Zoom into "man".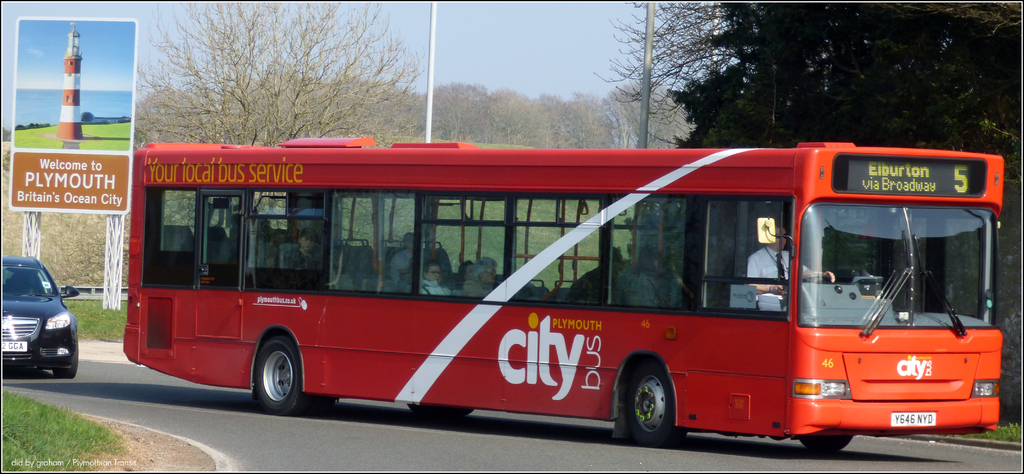
Zoom target: x1=747 y1=224 x2=836 y2=318.
